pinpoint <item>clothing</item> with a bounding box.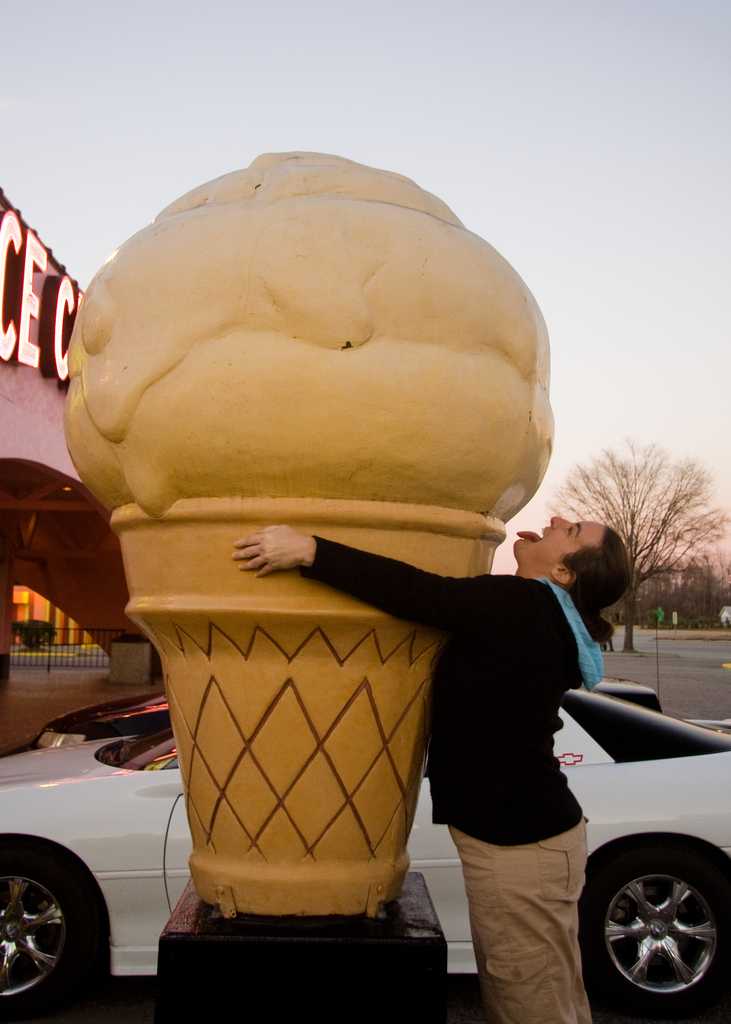
Rect(297, 536, 605, 1021).
